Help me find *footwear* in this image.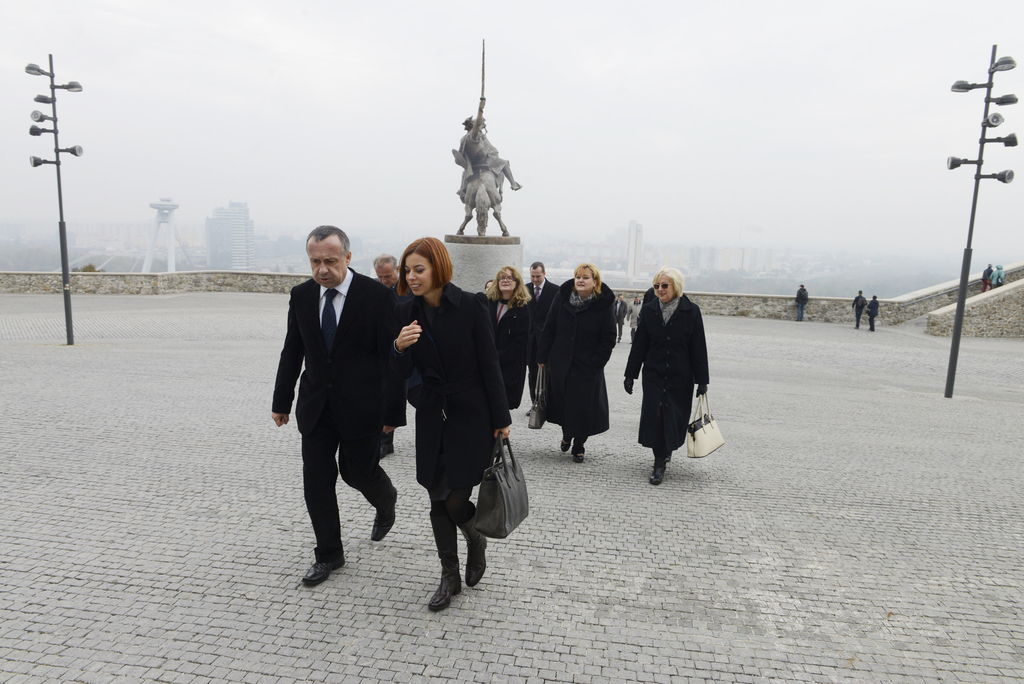
Found it: l=560, t=432, r=570, b=452.
